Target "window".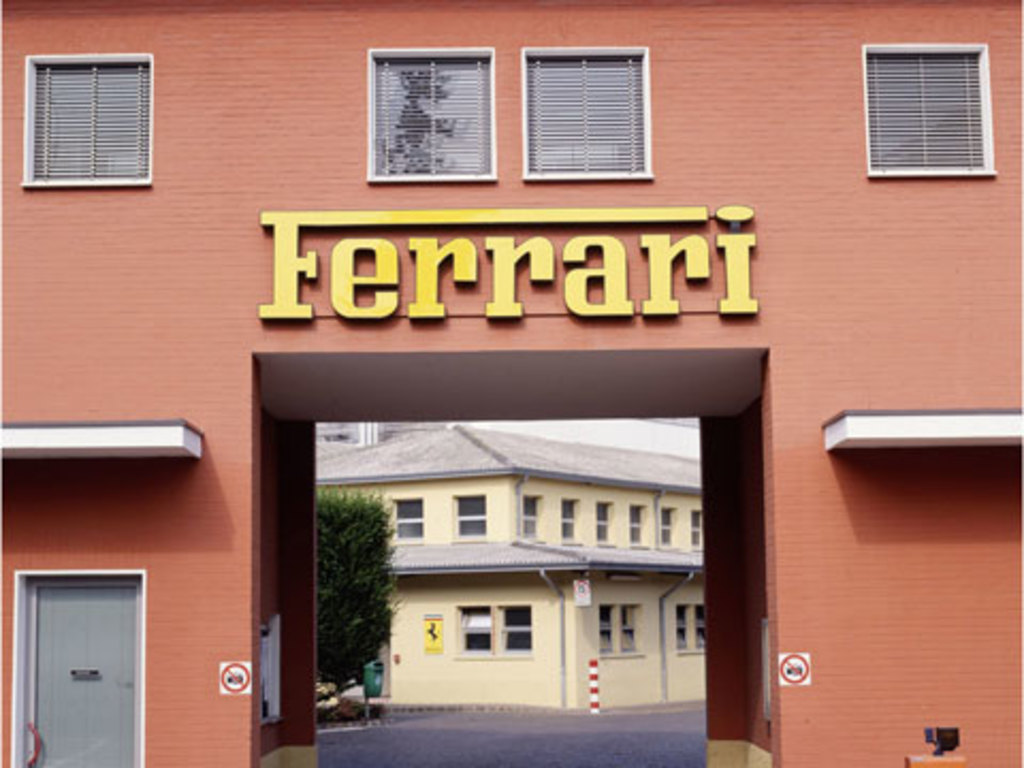
Target region: region(457, 602, 531, 642).
